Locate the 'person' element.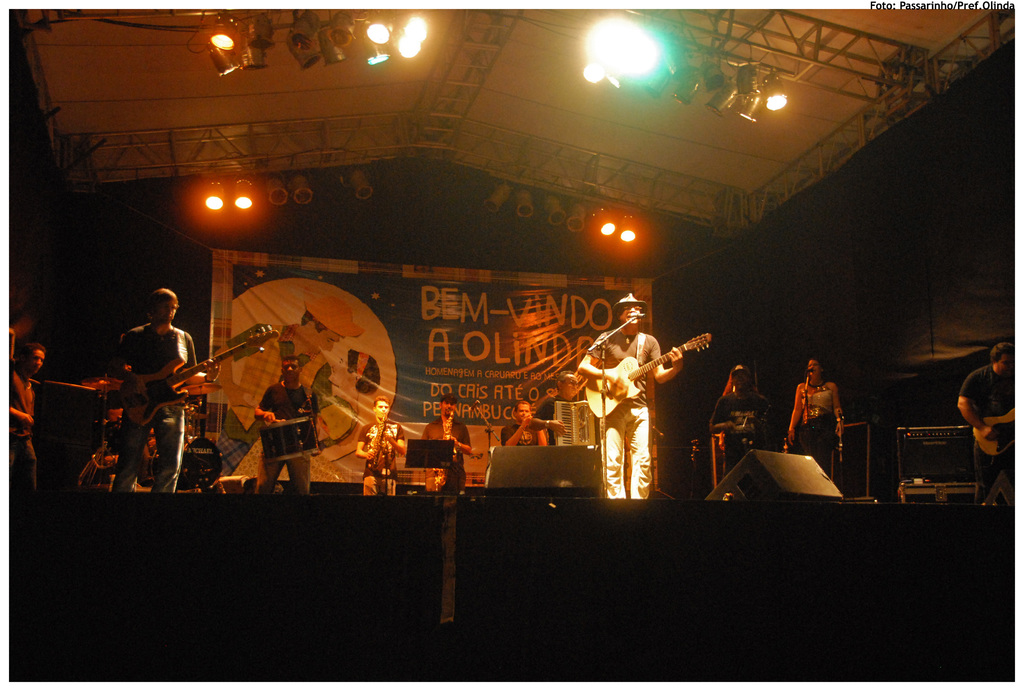
Element bbox: locate(204, 349, 380, 484).
